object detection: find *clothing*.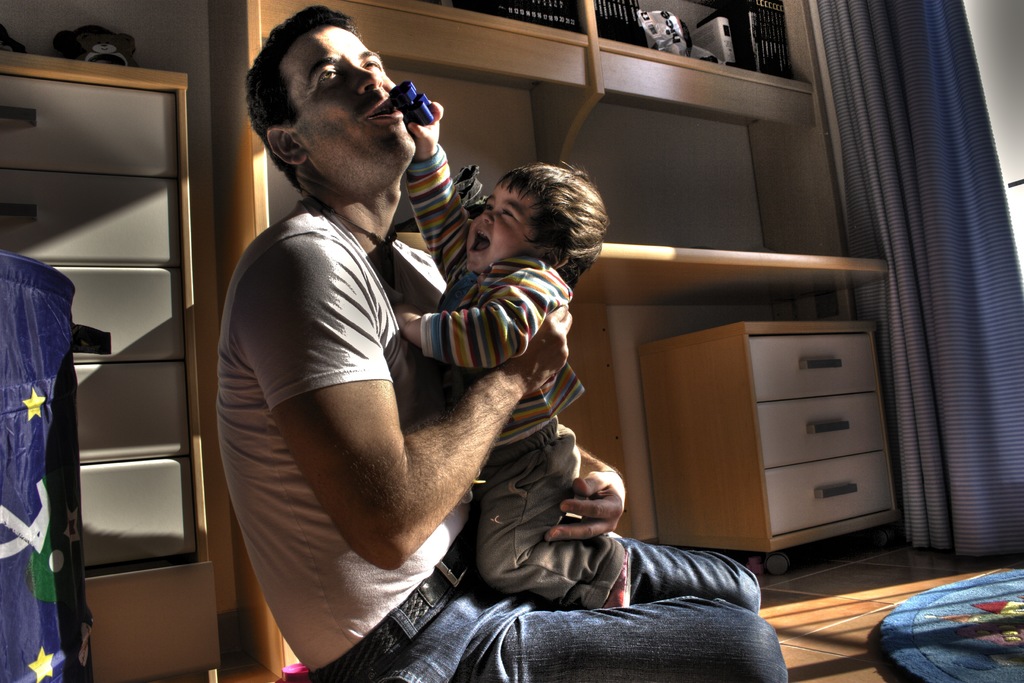
401:143:624:613.
